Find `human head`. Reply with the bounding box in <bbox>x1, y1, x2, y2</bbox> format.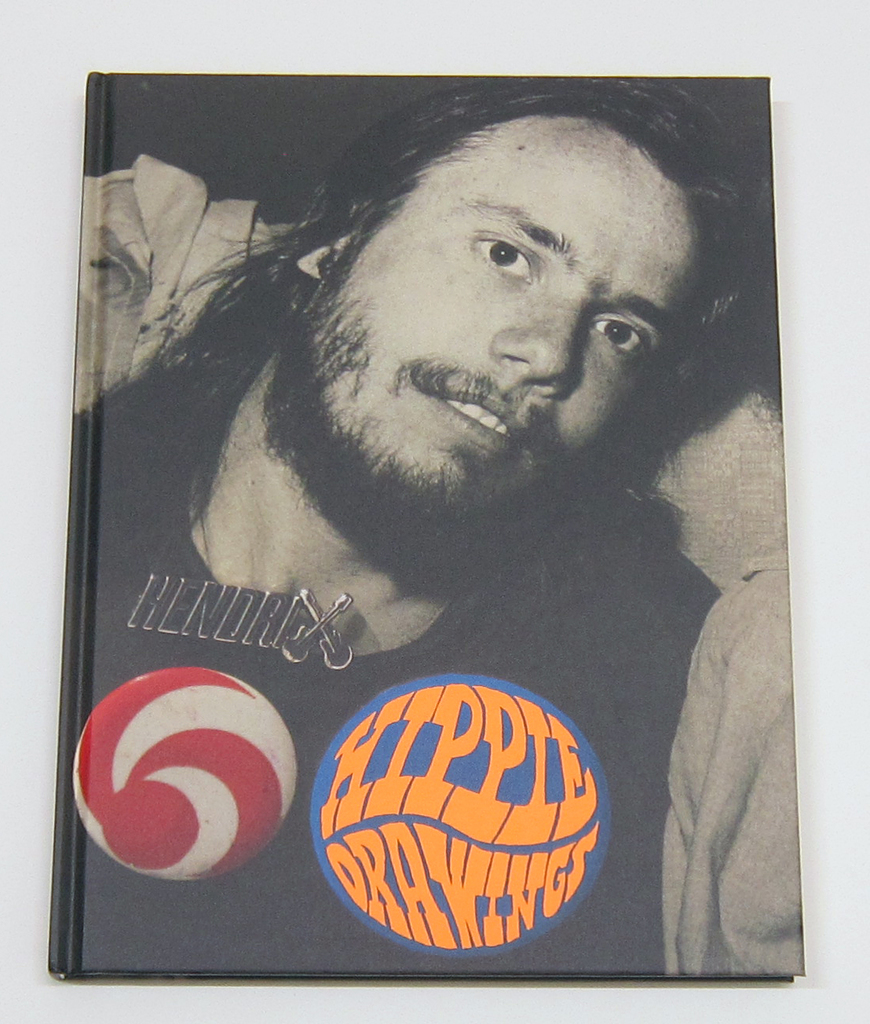
<bbox>311, 111, 694, 507</bbox>.
